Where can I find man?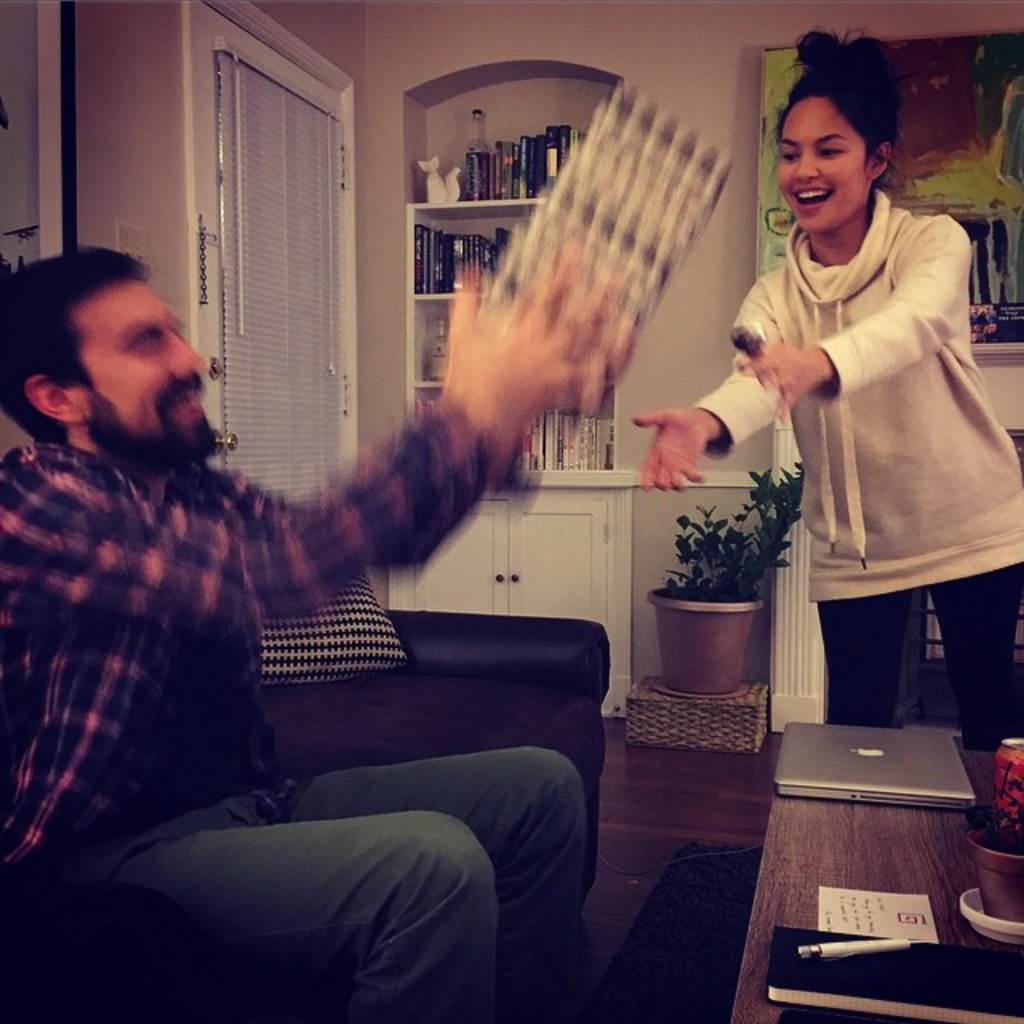
You can find it at 54,149,762,989.
